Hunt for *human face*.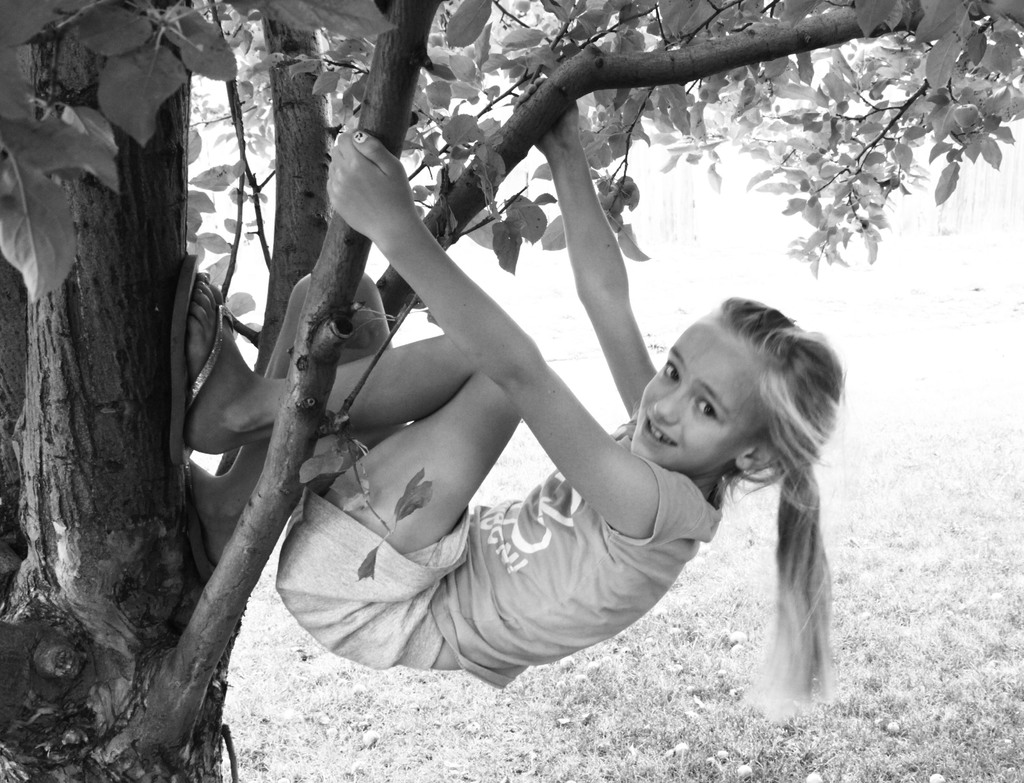
Hunted down at pyautogui.locateOnScreen(628, 324, 756, 475).
